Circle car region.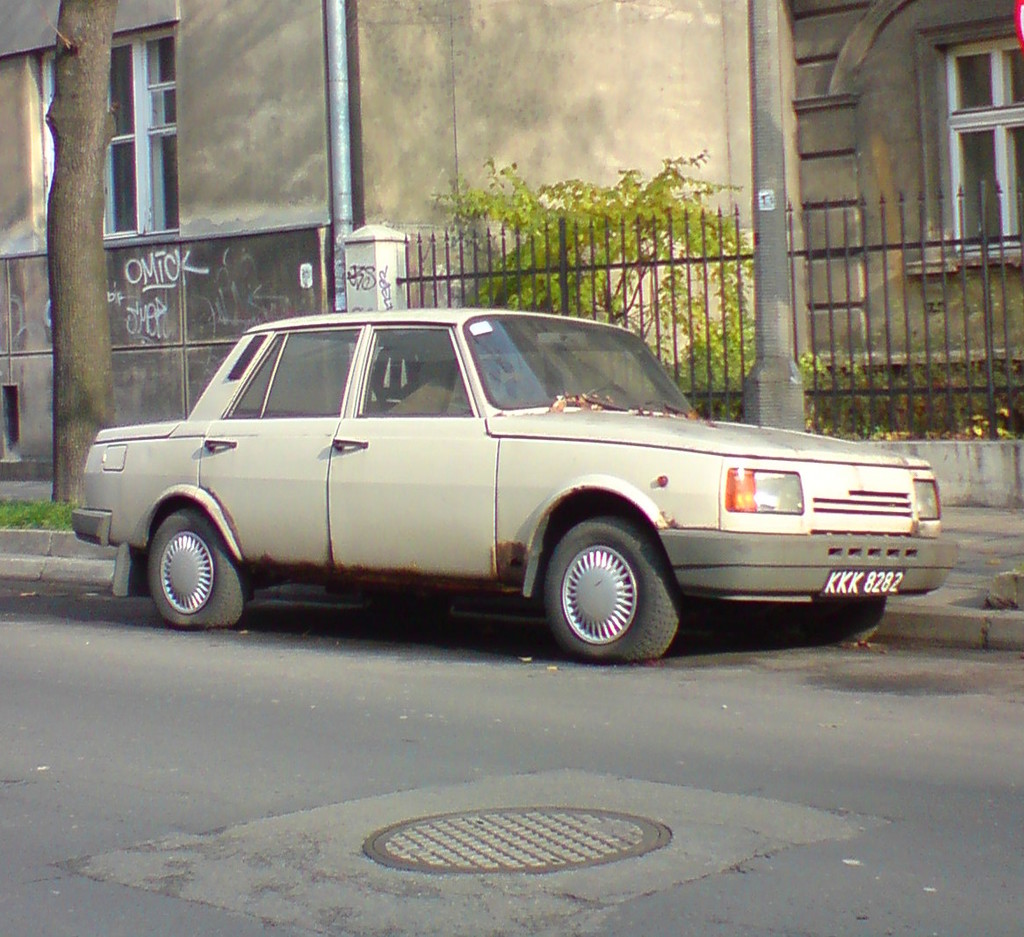
Region: (x1=70, y1=321, x2=963, y2=669).
